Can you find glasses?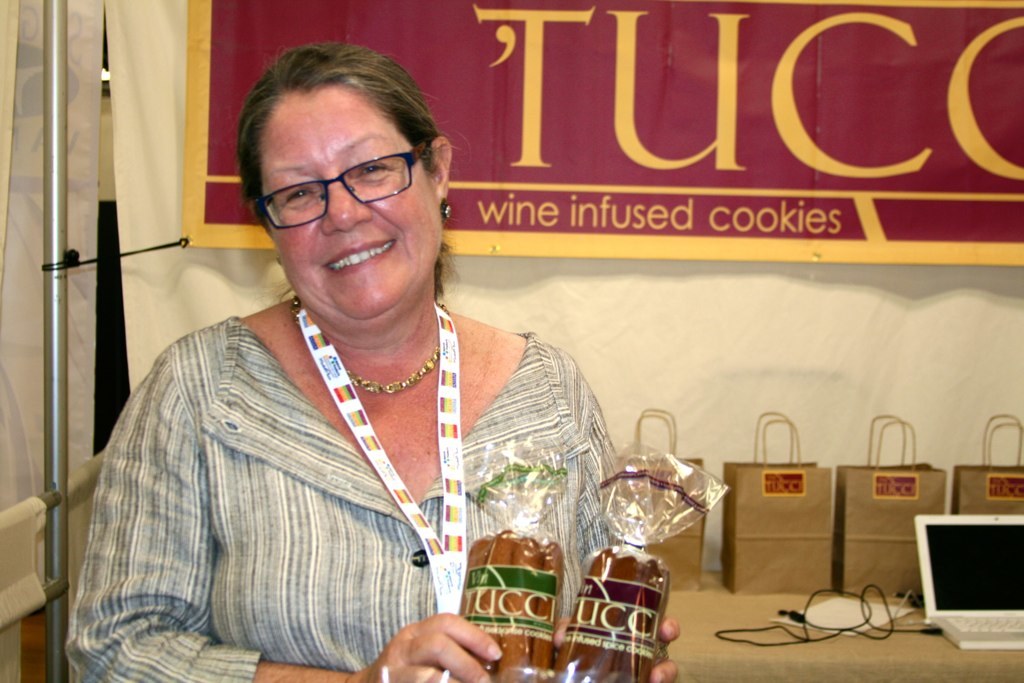
Yes, bounding box: detection(229, 142, 426, 232).
